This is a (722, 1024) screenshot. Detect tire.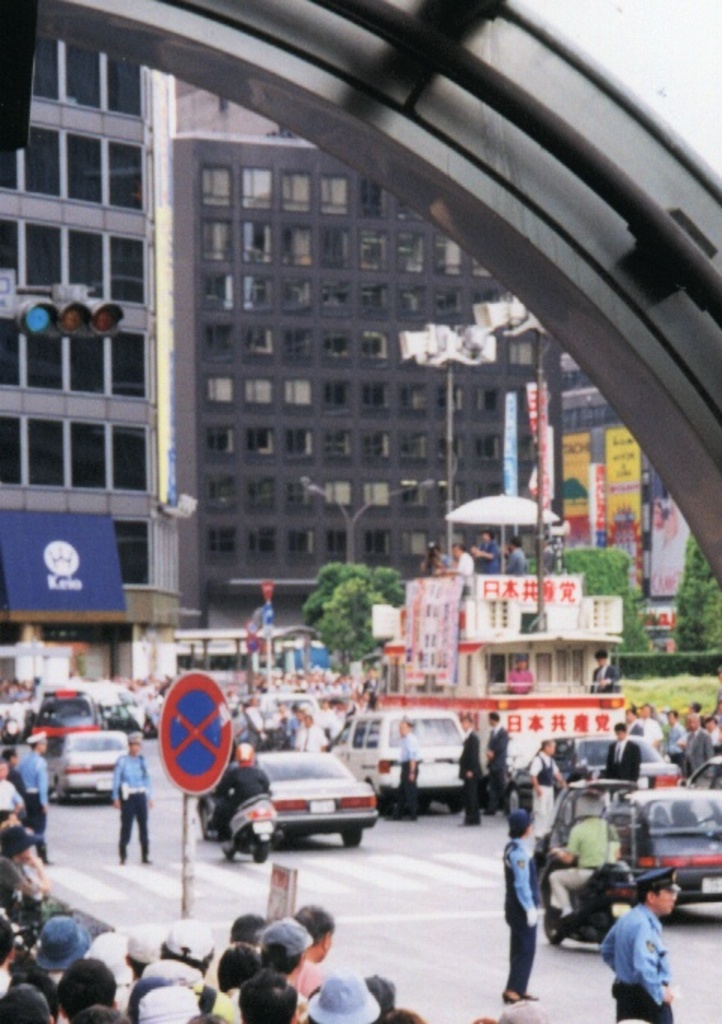
505 785 522 813.
